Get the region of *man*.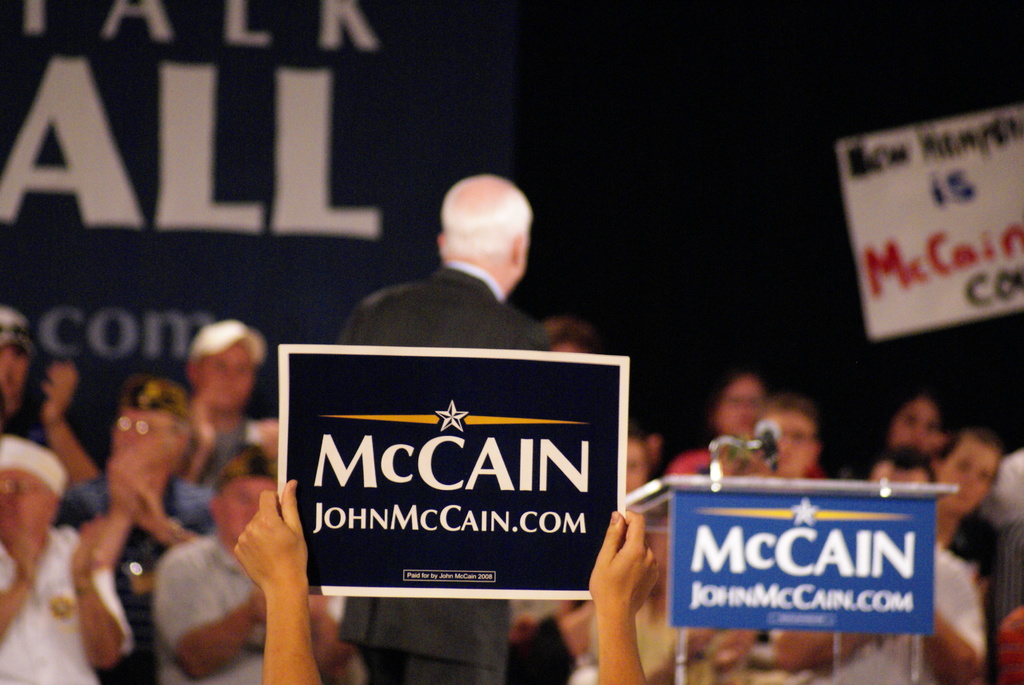
333:172:553:684.
